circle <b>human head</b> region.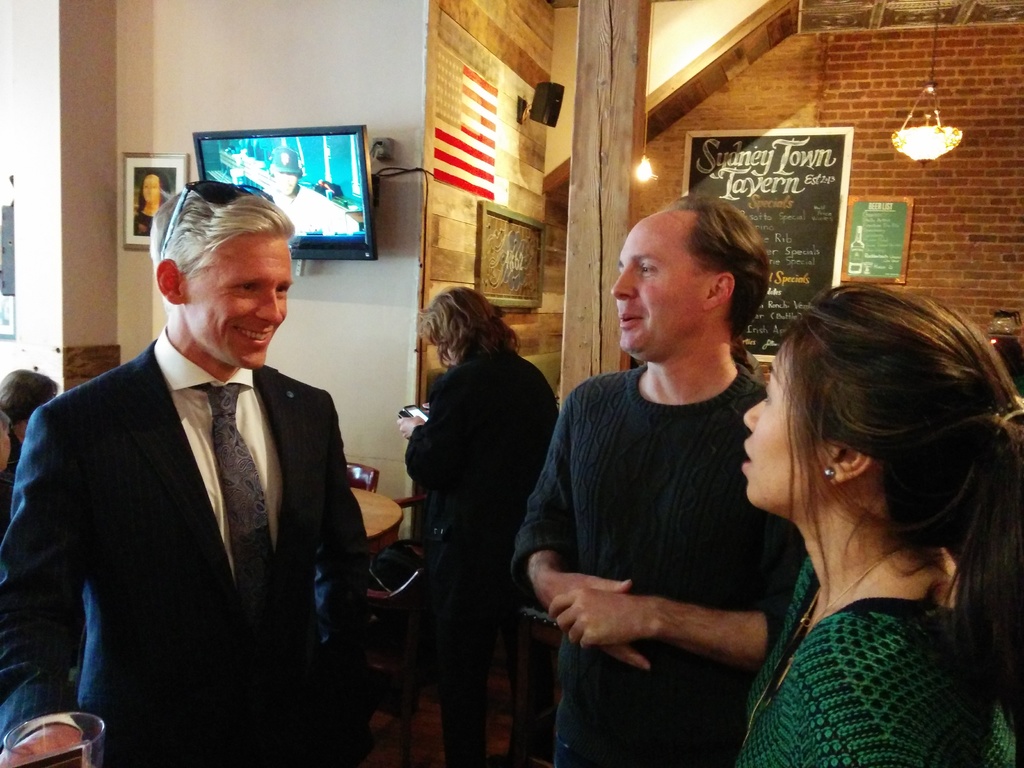
Region: <region>140, 168, 172, 204</region>.
